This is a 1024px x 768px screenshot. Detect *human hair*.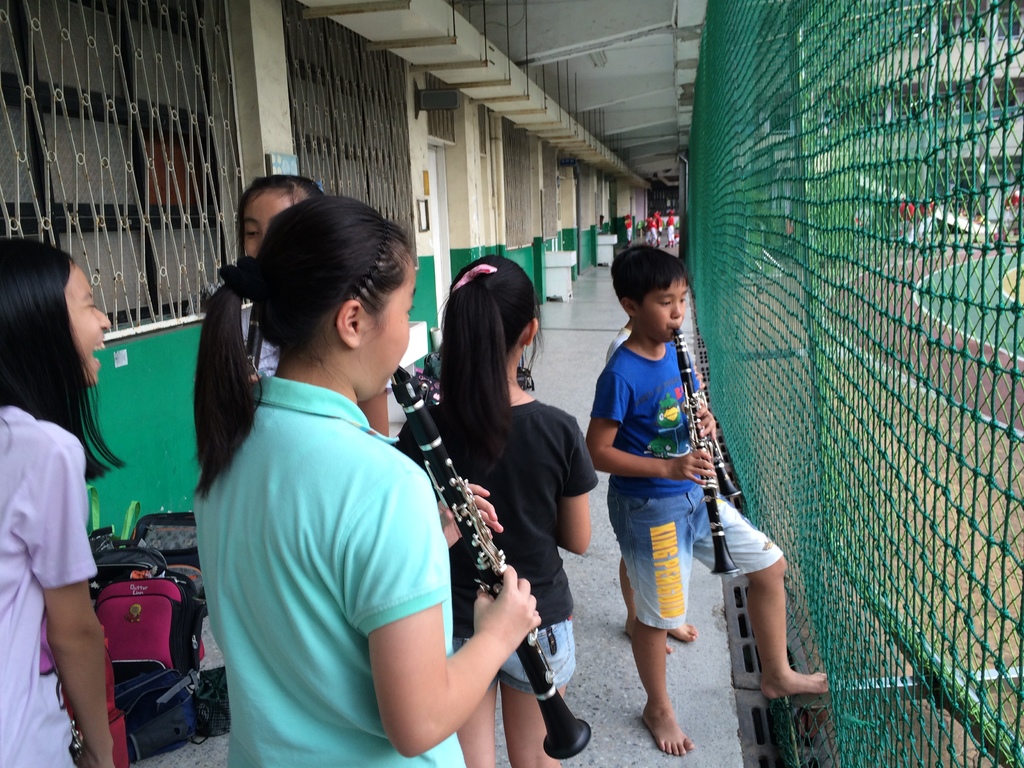
region(0, 230, 128, 483).
